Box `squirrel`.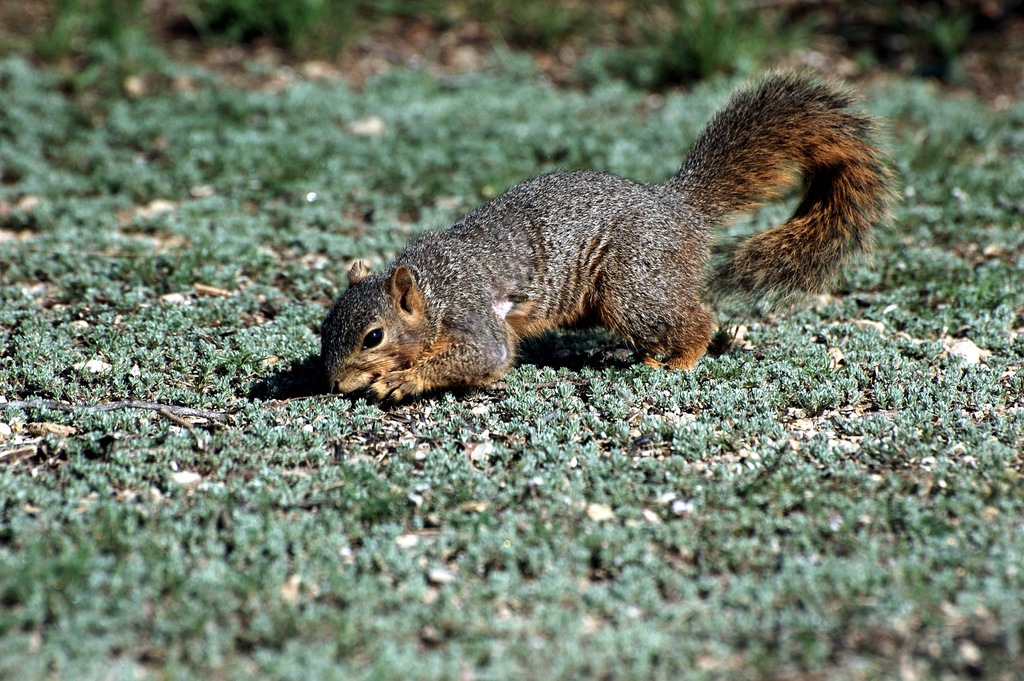
select_region(324, 65, 889, 402).
